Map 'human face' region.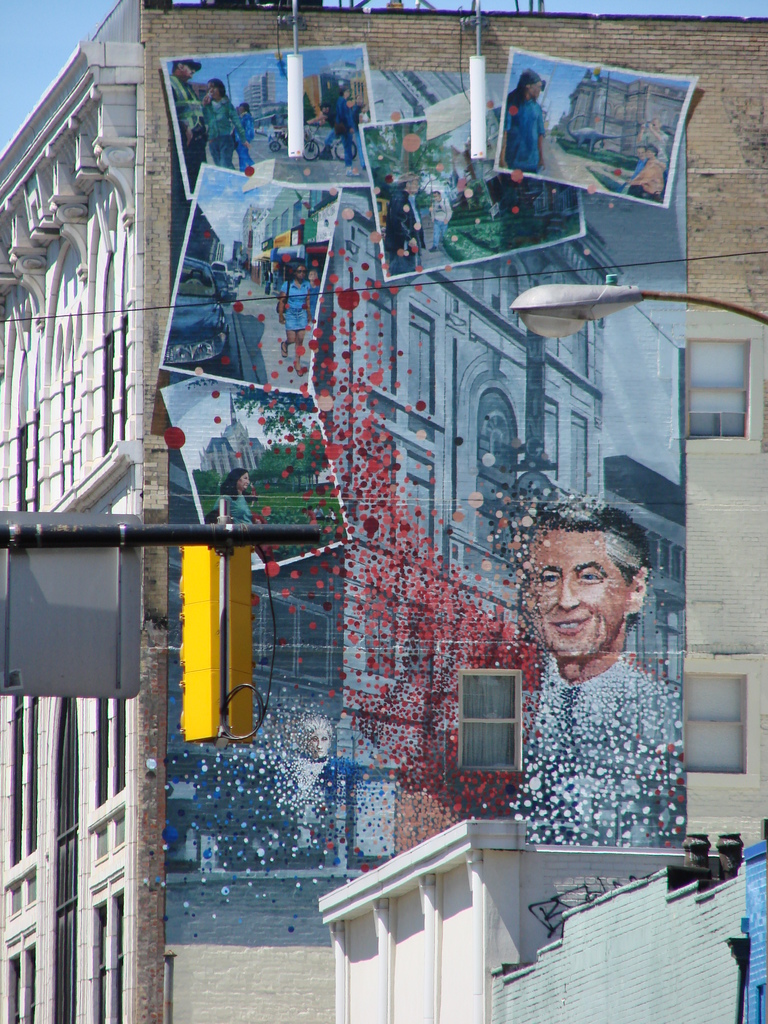
Mapped to 205,85,219,95.
